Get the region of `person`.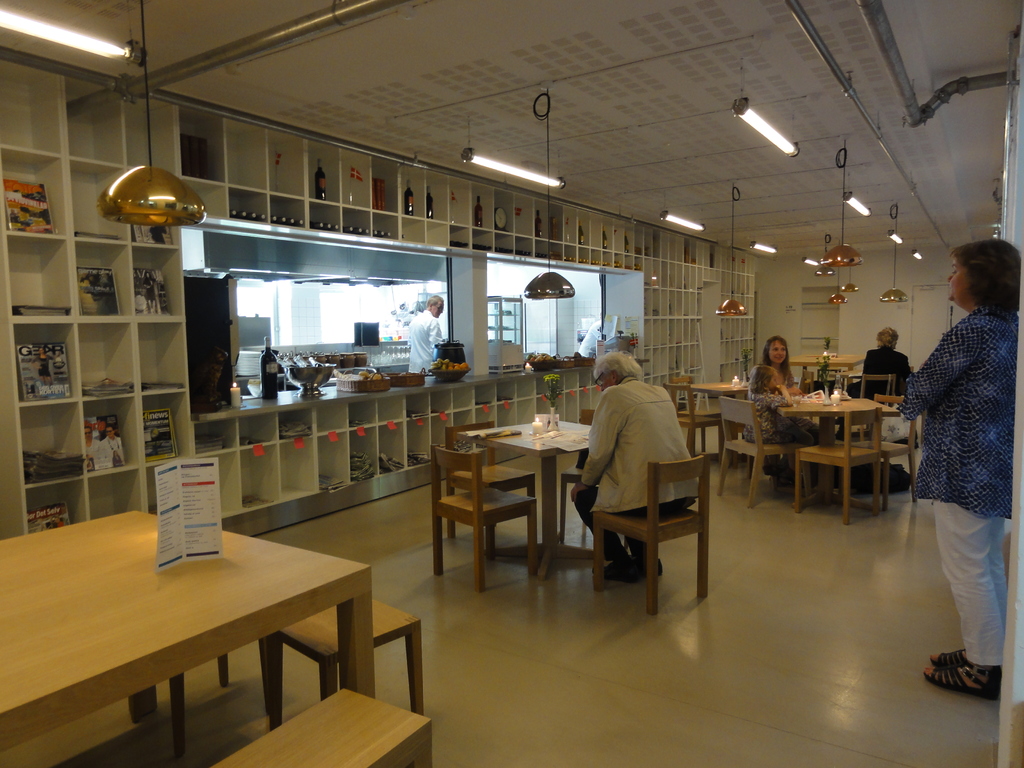
BBox(33, 347, 56, 385).
